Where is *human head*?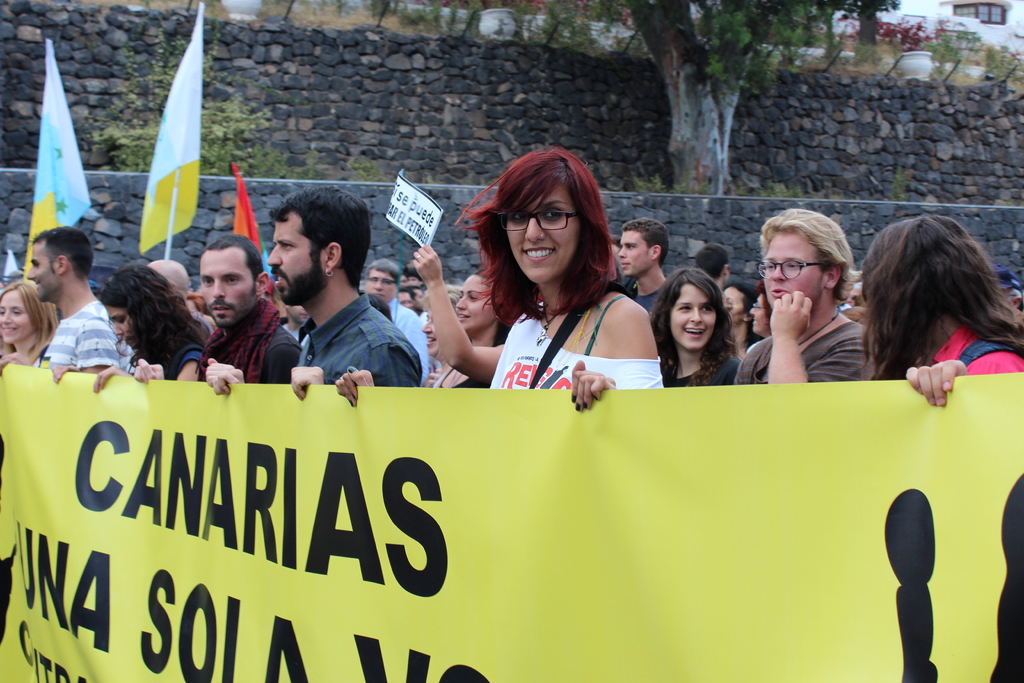
618:220:670:283.
